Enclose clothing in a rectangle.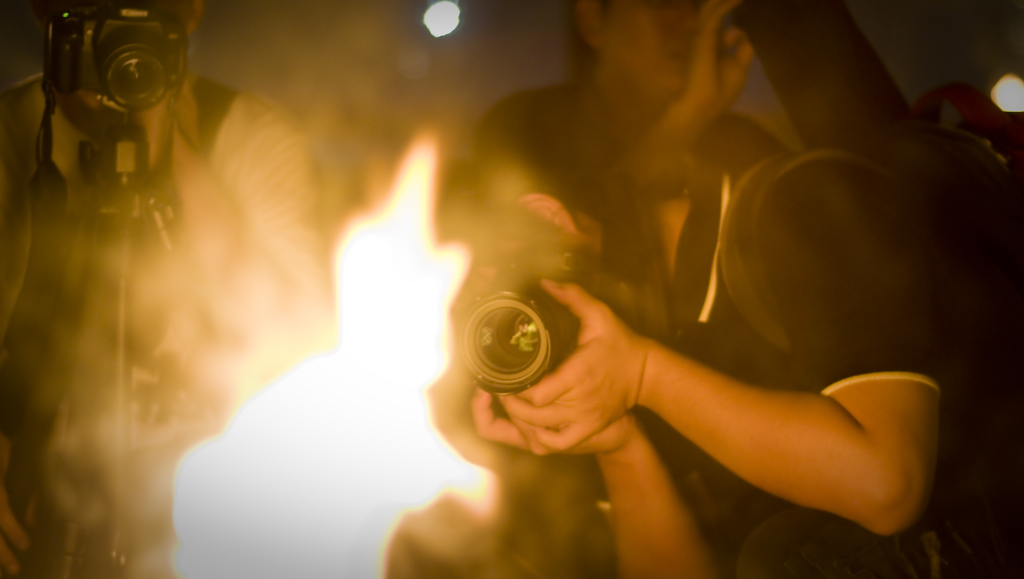
[643, 152, 947, 578].
